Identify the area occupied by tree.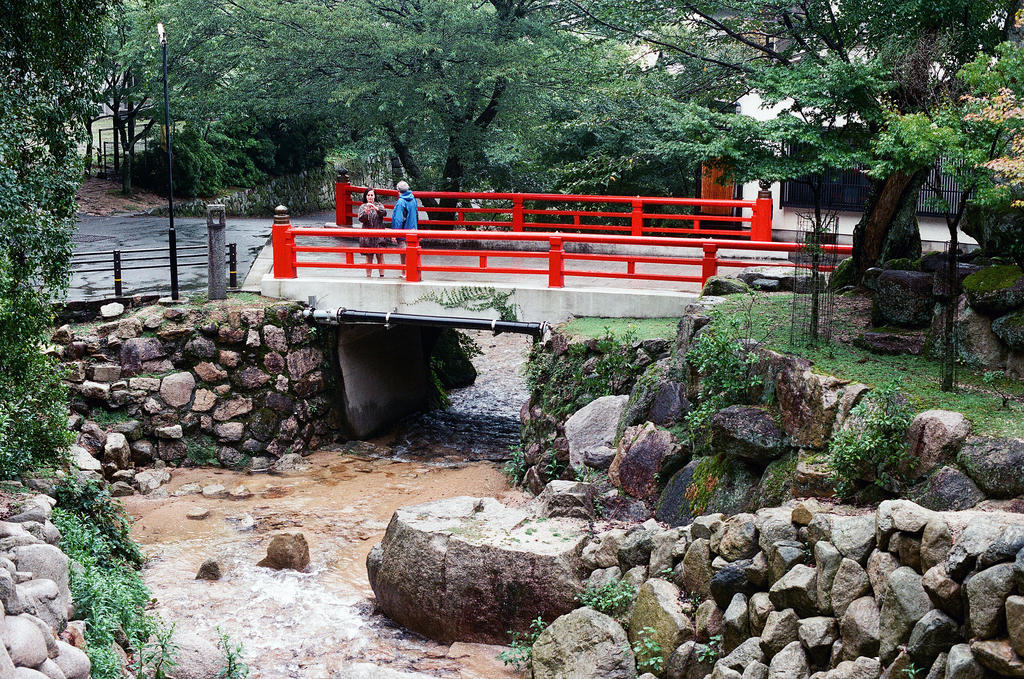
Area: box=[0, 0, 110, 482].
